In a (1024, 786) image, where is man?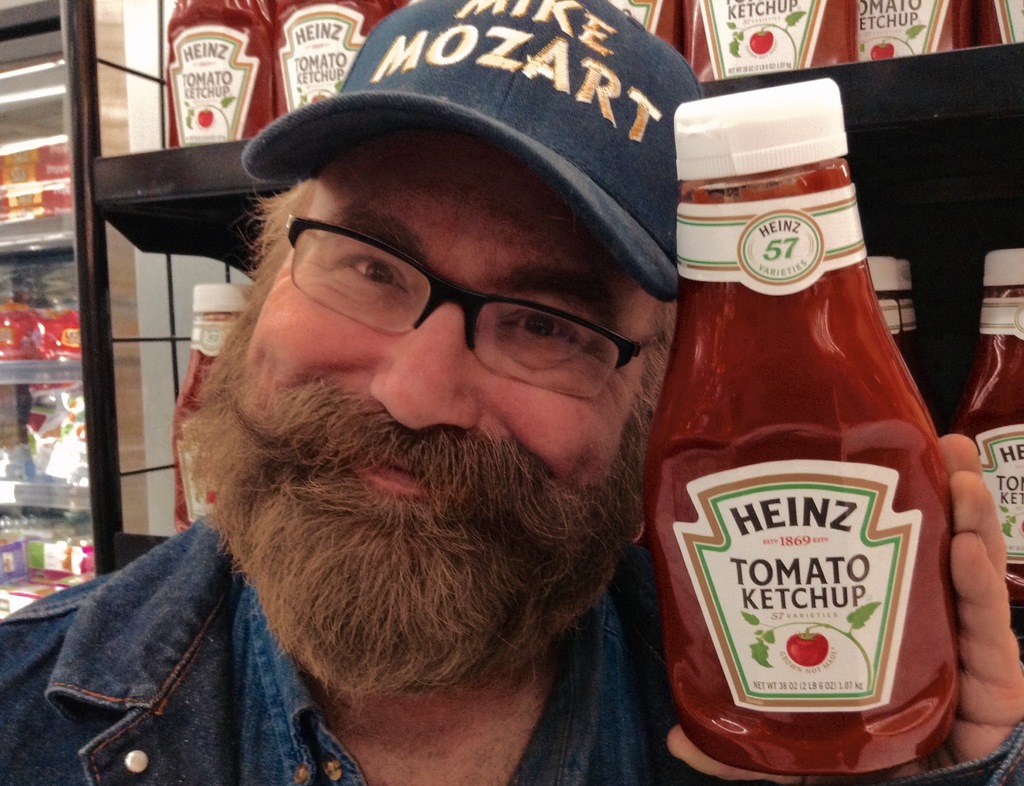
[left=0, top=0, right=1023, bottom=785].
